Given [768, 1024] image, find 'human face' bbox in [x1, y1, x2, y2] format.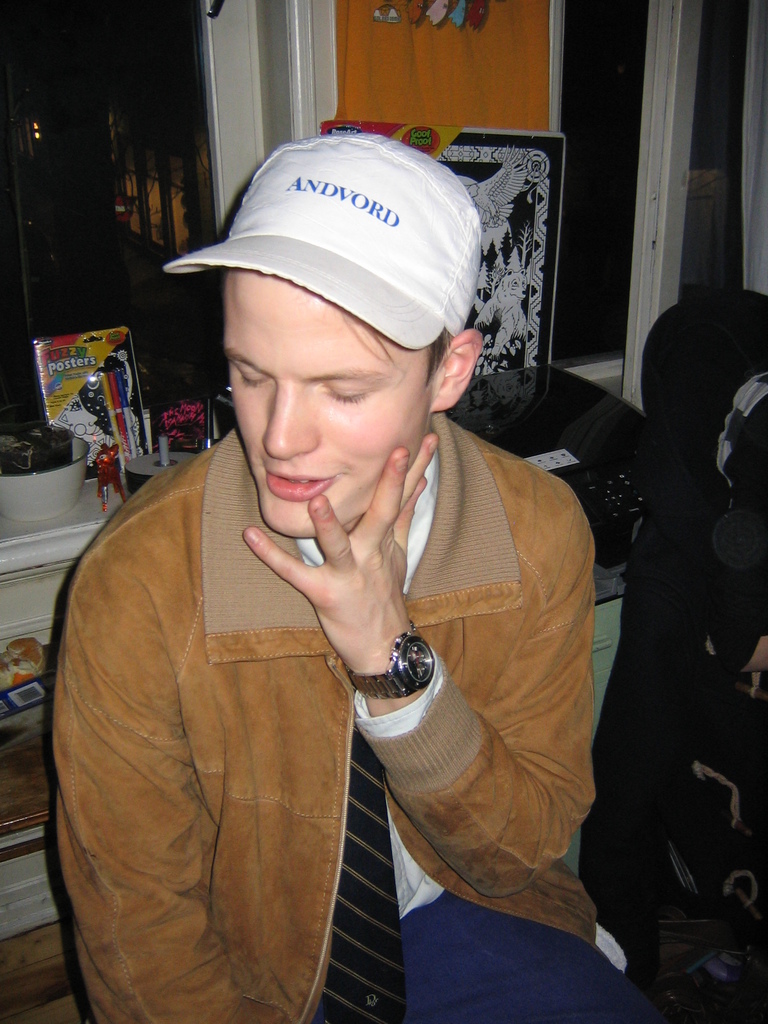
[222, 271, 436, 536].
